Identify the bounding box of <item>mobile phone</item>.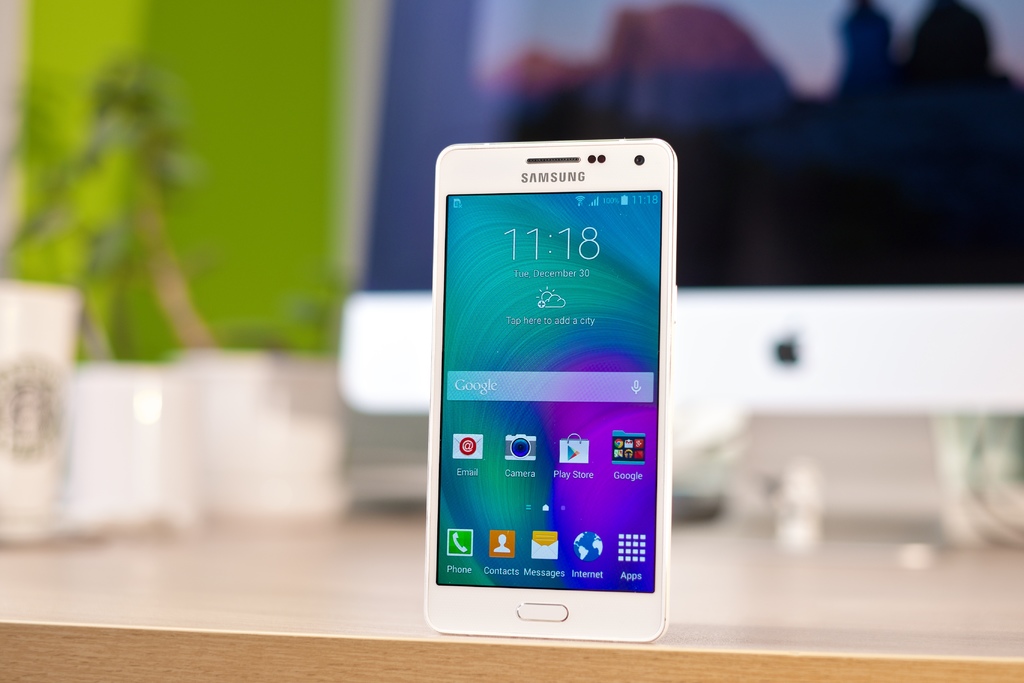
select_region(418, 125, 682, 650).
